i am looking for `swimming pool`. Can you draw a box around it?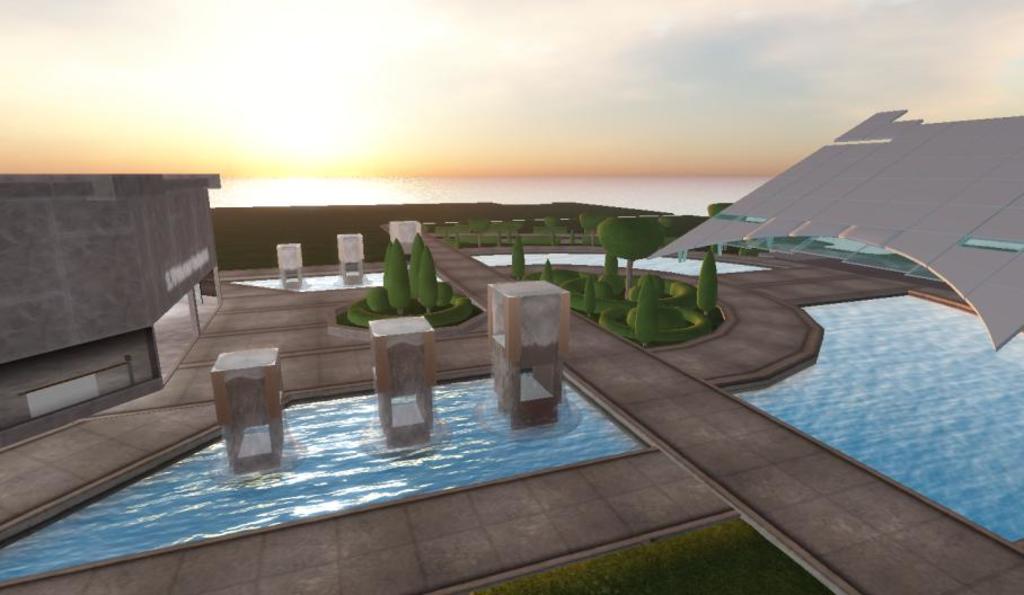
Sure, the bounding box is <bbox>227, 246, 769, 285</bbox>.
